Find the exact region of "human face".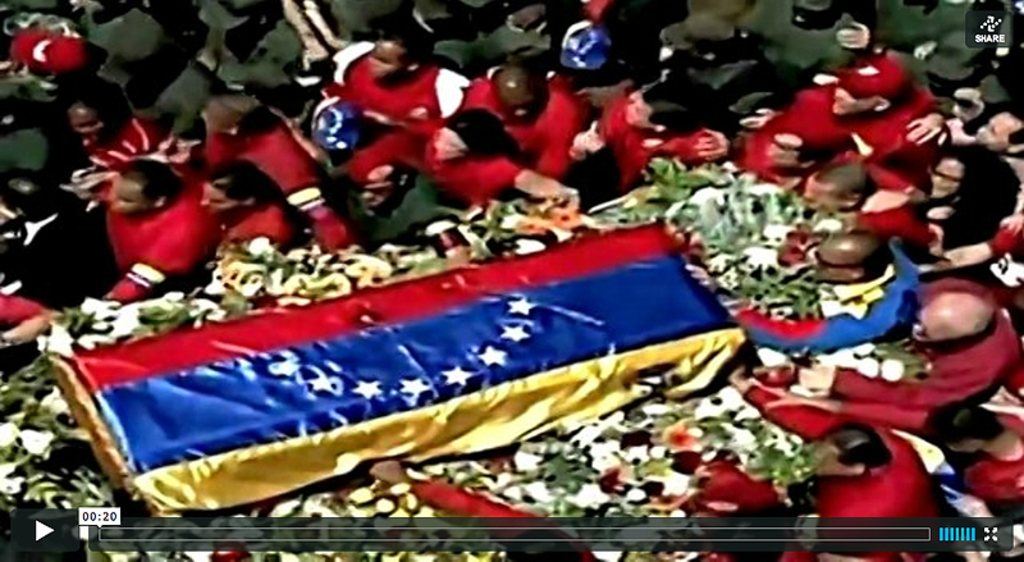
Exact region: <box>805,179,842,207</box>.
